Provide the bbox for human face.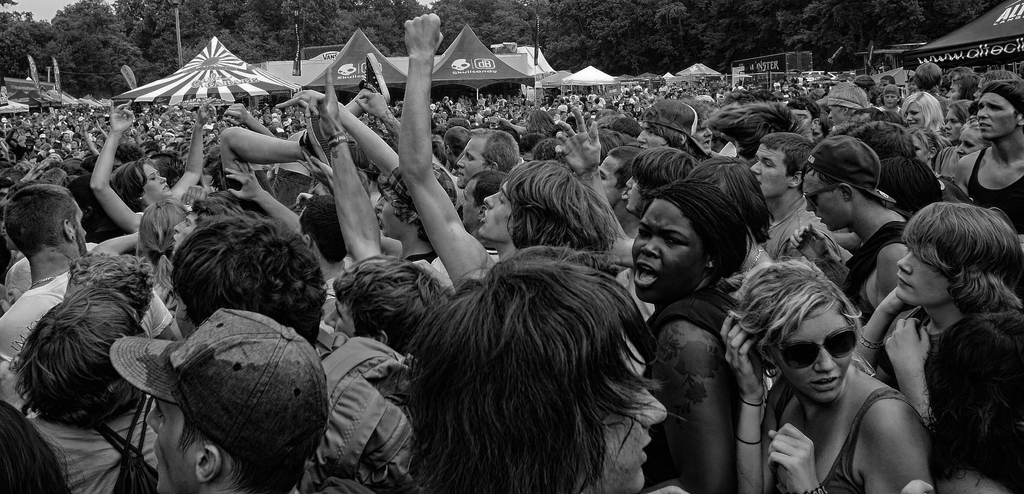
rect(144, 158, 170, 198).
